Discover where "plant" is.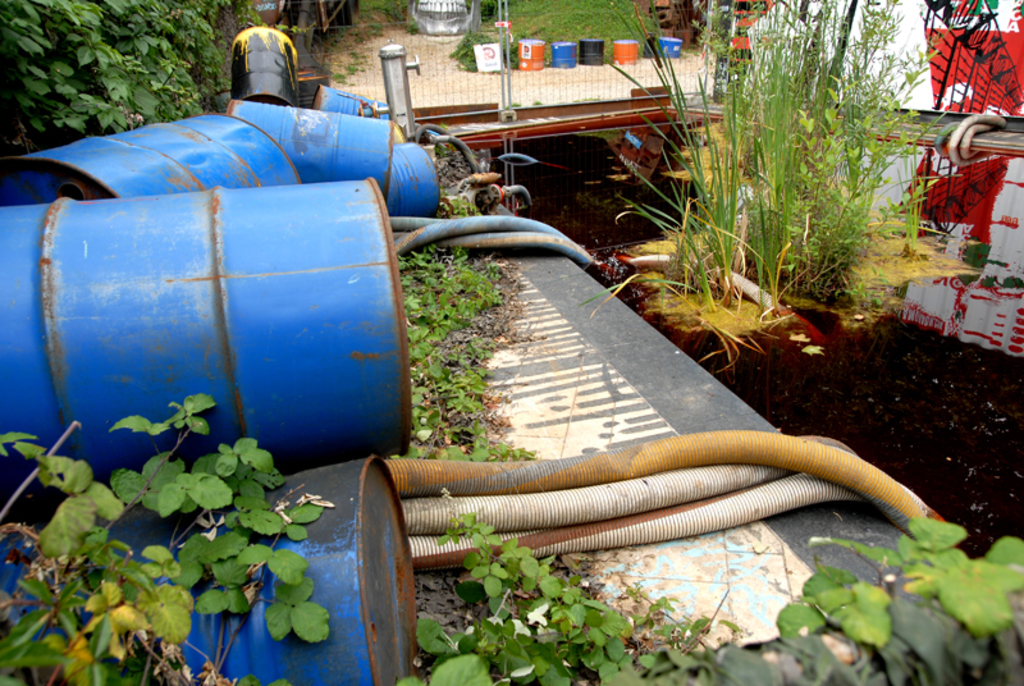
Discovered at (x1=604, y1=0, x2=963, y2=357).
